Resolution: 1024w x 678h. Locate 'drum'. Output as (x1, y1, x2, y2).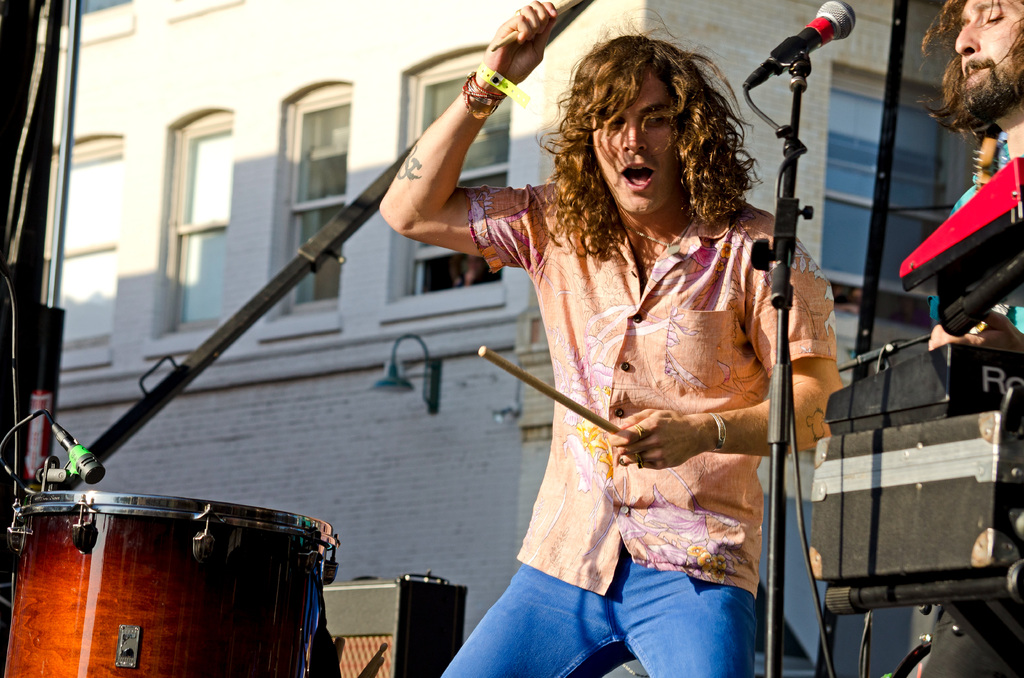
(10, 458, 346, 651).
